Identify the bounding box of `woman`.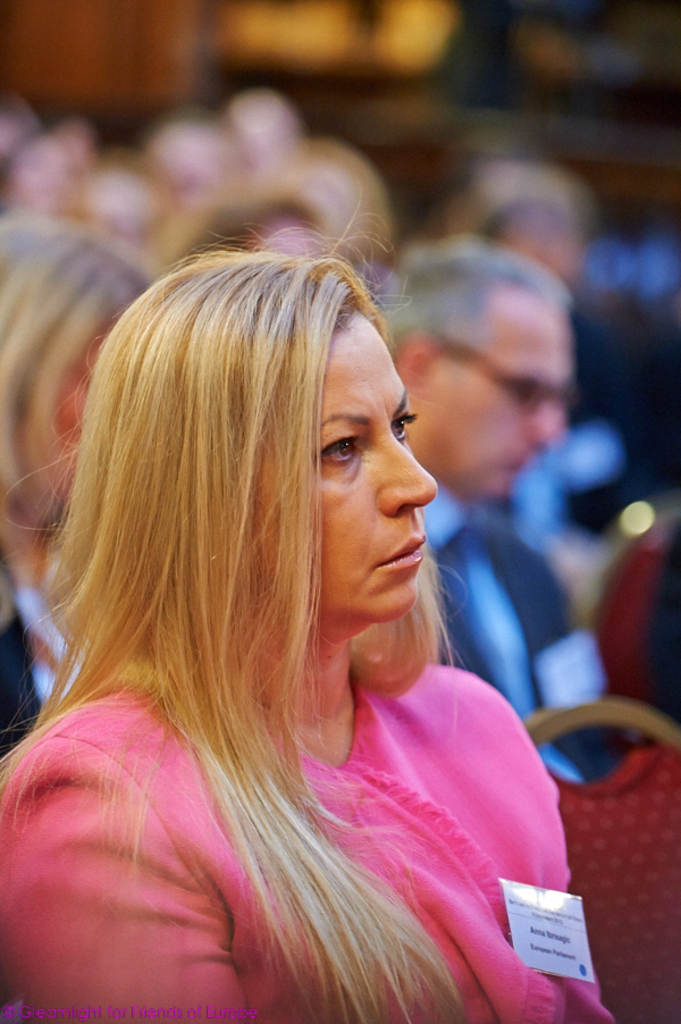
region(0, 211, 152, 769).
